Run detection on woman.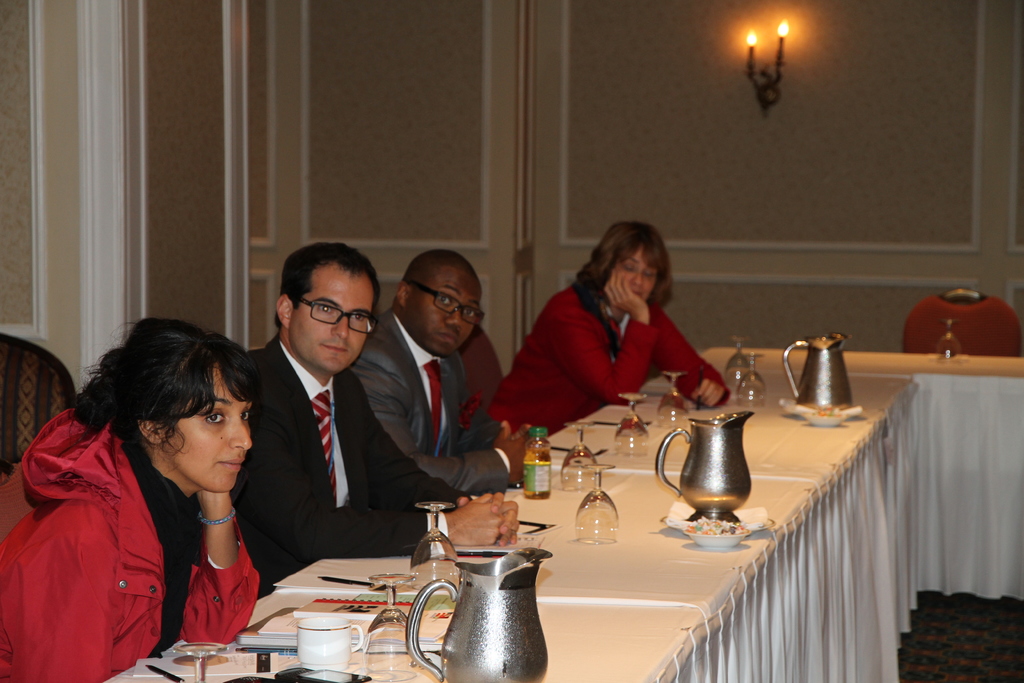
Result: (x1=12, y1=308, x2=289, y2=682).
